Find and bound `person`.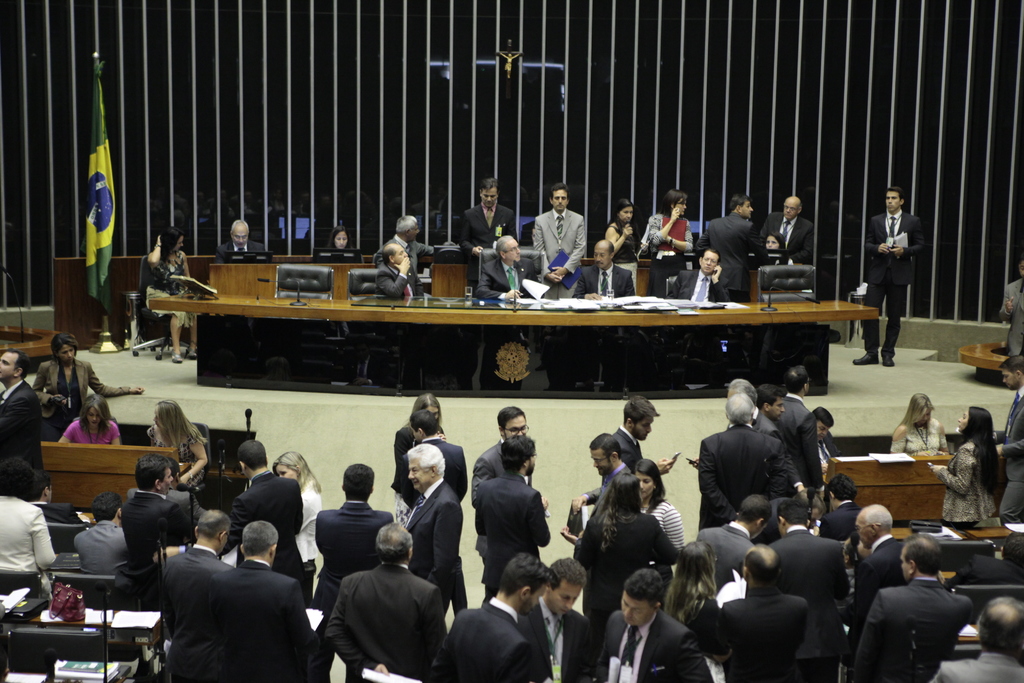
Bound: box(854, 189, 925, 365).
